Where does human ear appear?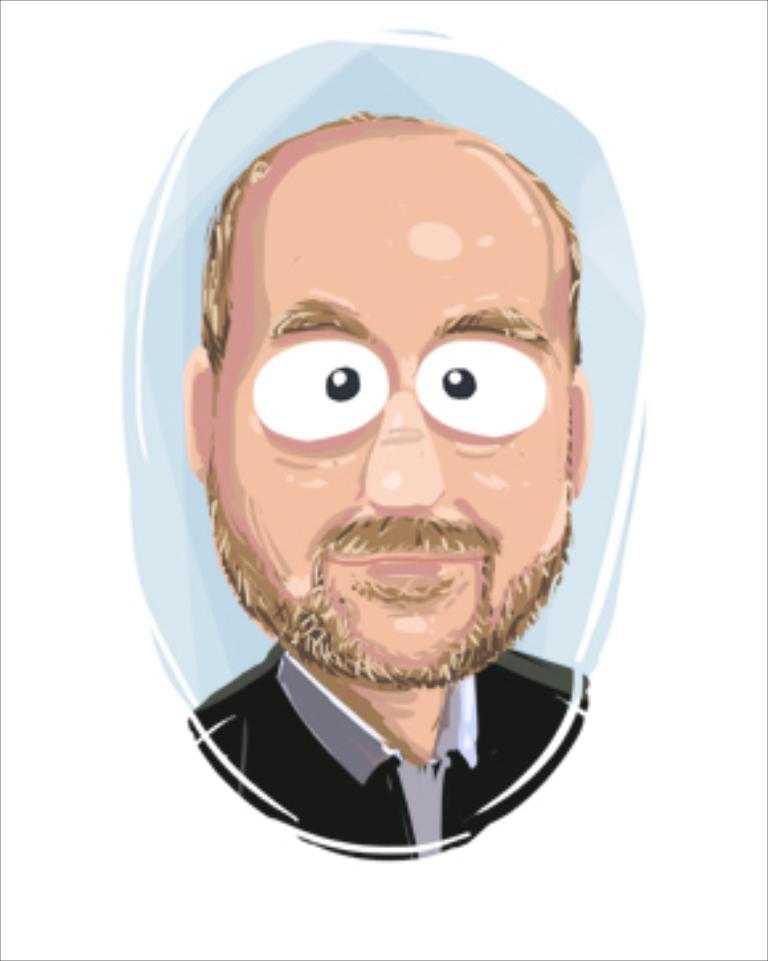
Appears at l=564, t=379, r=591, b=495.
